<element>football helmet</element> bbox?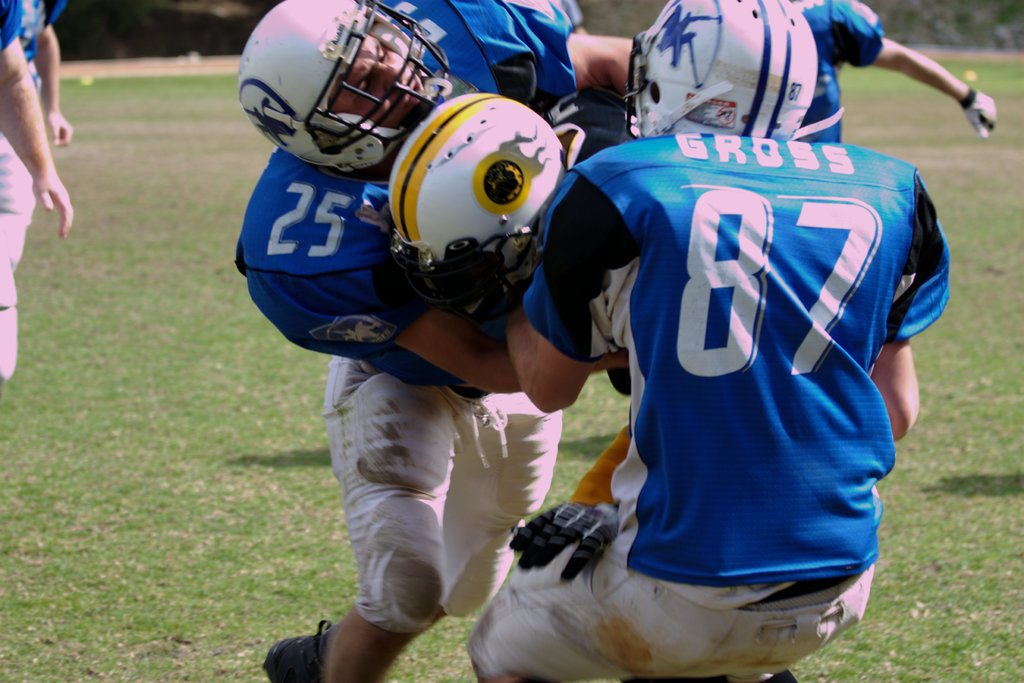
383:88:569:322
